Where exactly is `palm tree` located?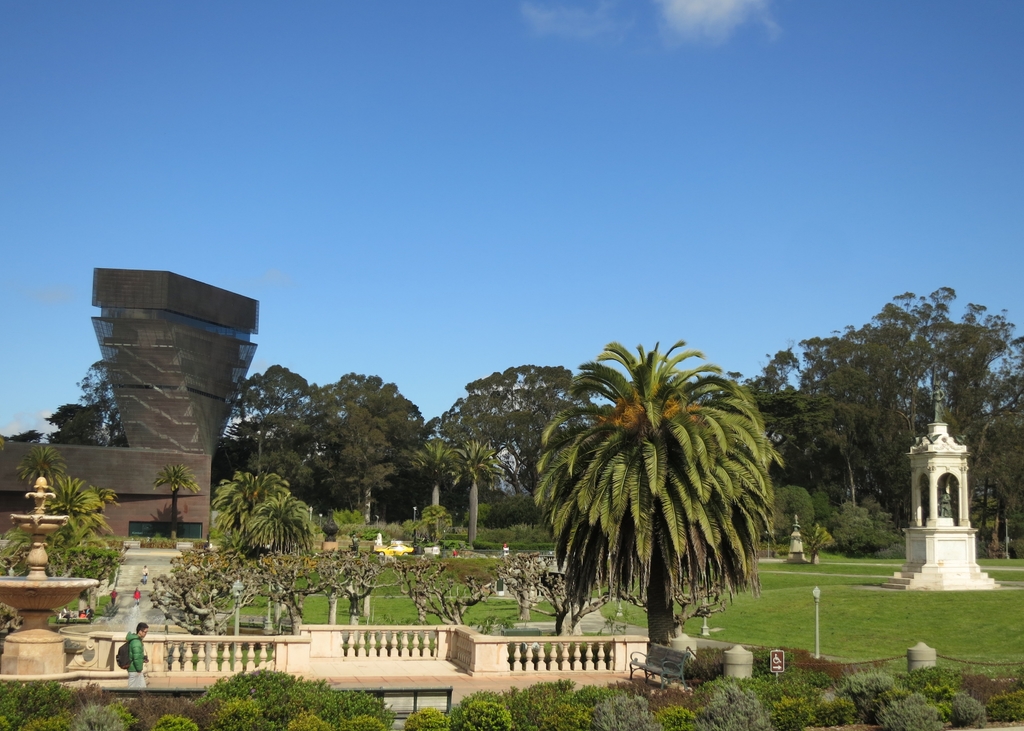
Its bounding box is 418:371:495:514.
